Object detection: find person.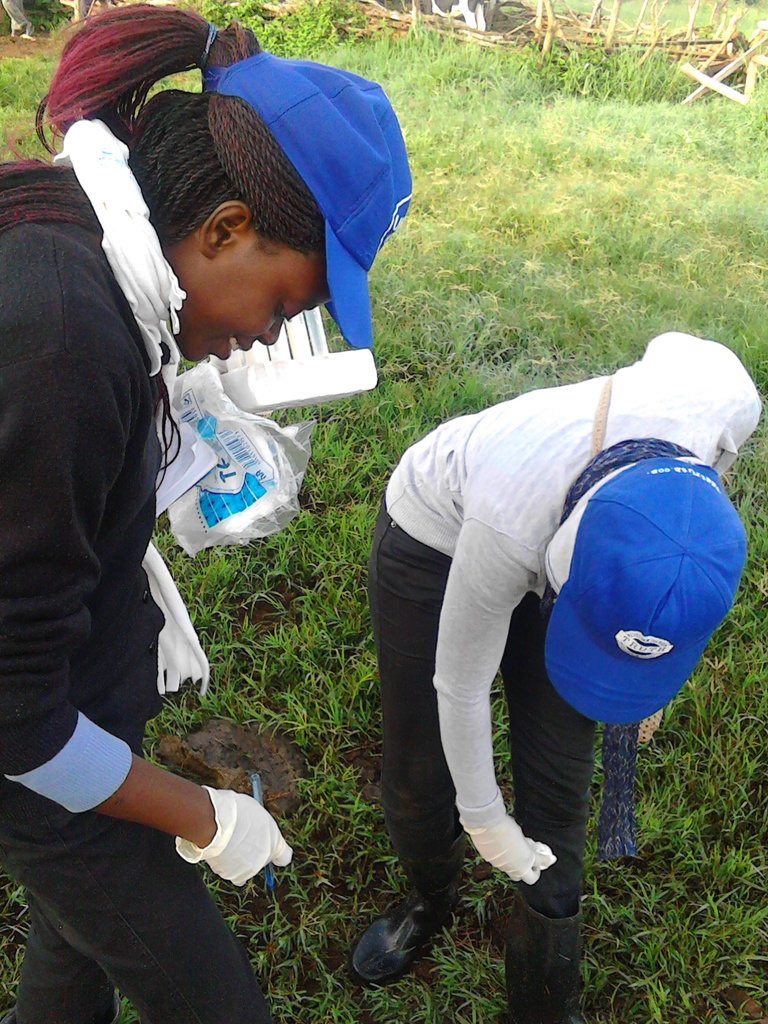
<bbox>0, 4, 418, 1021</bbox>.
